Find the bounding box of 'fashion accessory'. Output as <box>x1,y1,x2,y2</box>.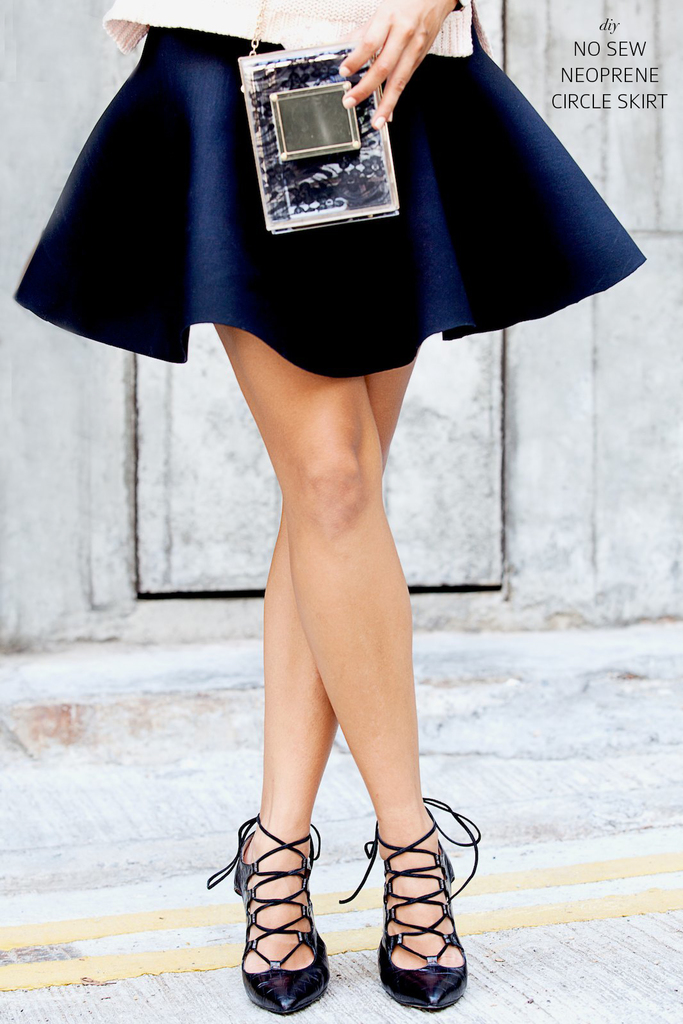
<box>204,814,331,1012</box>.
